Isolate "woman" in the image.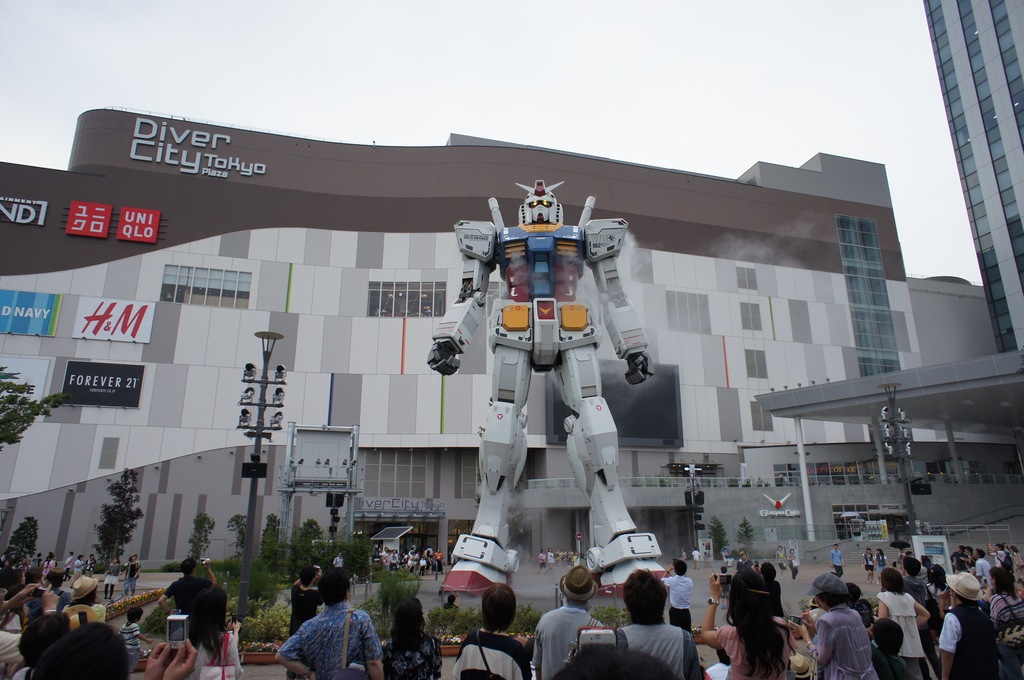
Isolated region: [left=125, top=554, right=145, bottom=592].
